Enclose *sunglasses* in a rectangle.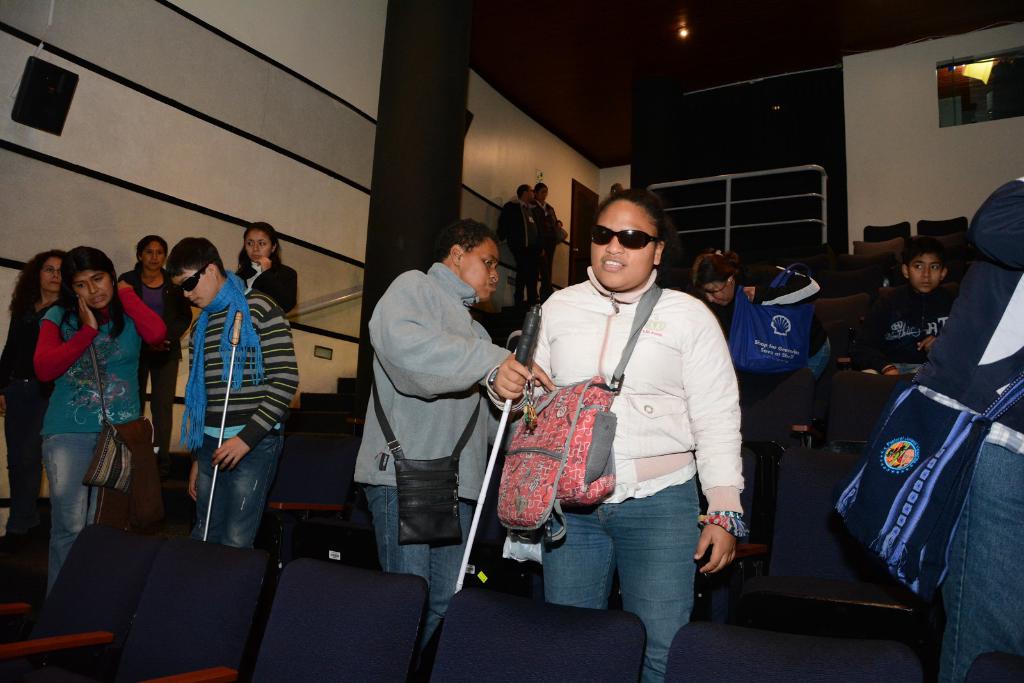
region(173, 270, 206, 296).
